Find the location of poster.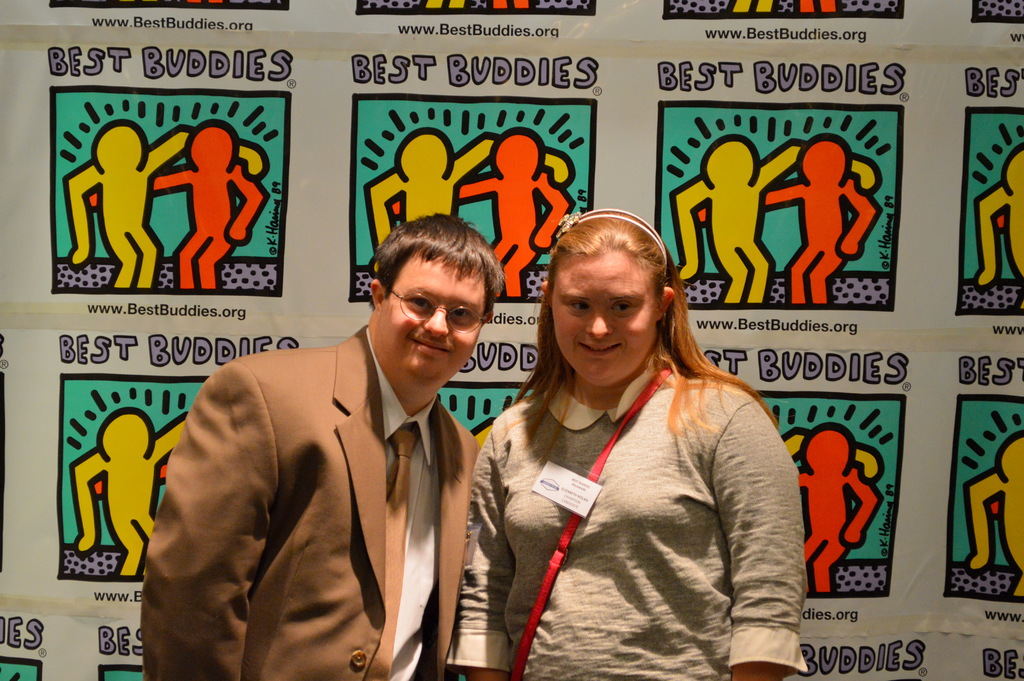
Location: bbox=(655, 58, 908, 329).
